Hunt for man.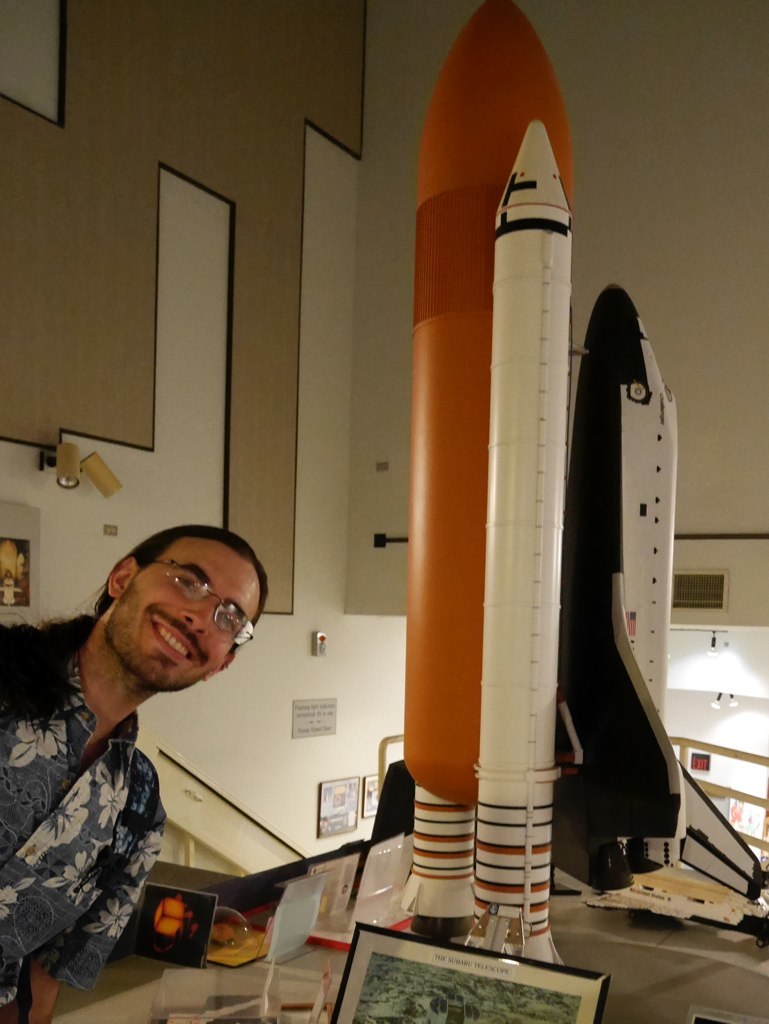
Hunted down at pyautogui.locateOnScreen(2, 508, 302, 988).
